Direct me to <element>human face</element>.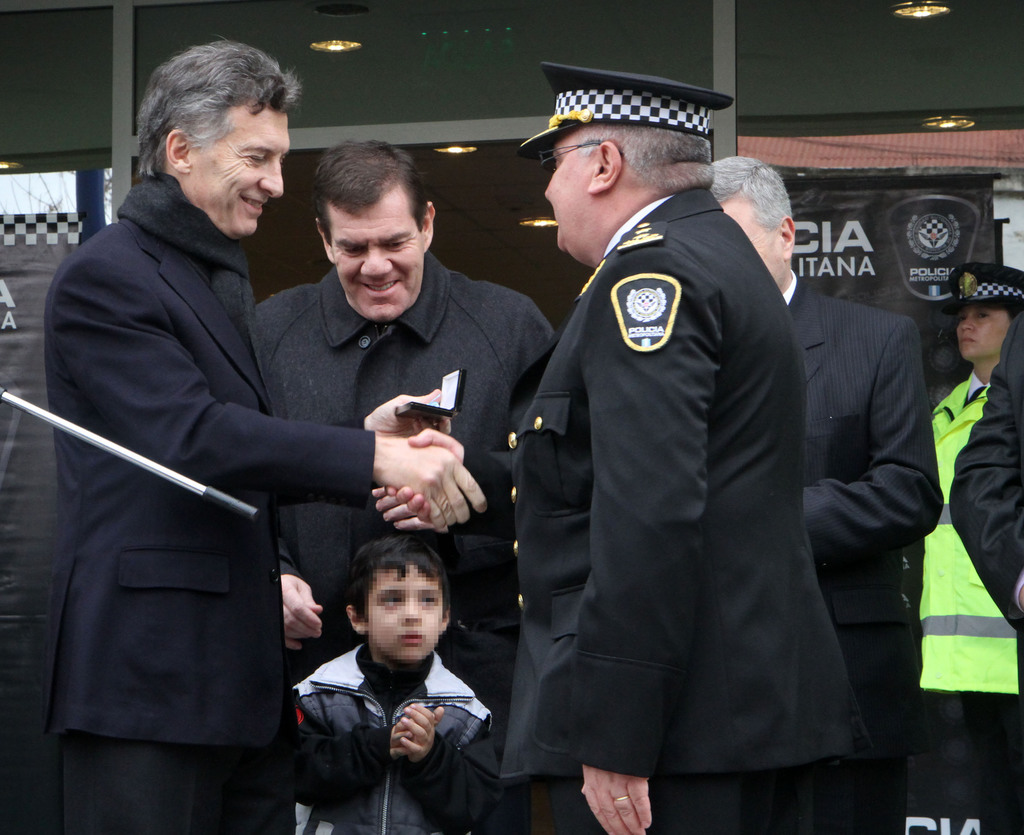
Direction: 183/113/289/238.
